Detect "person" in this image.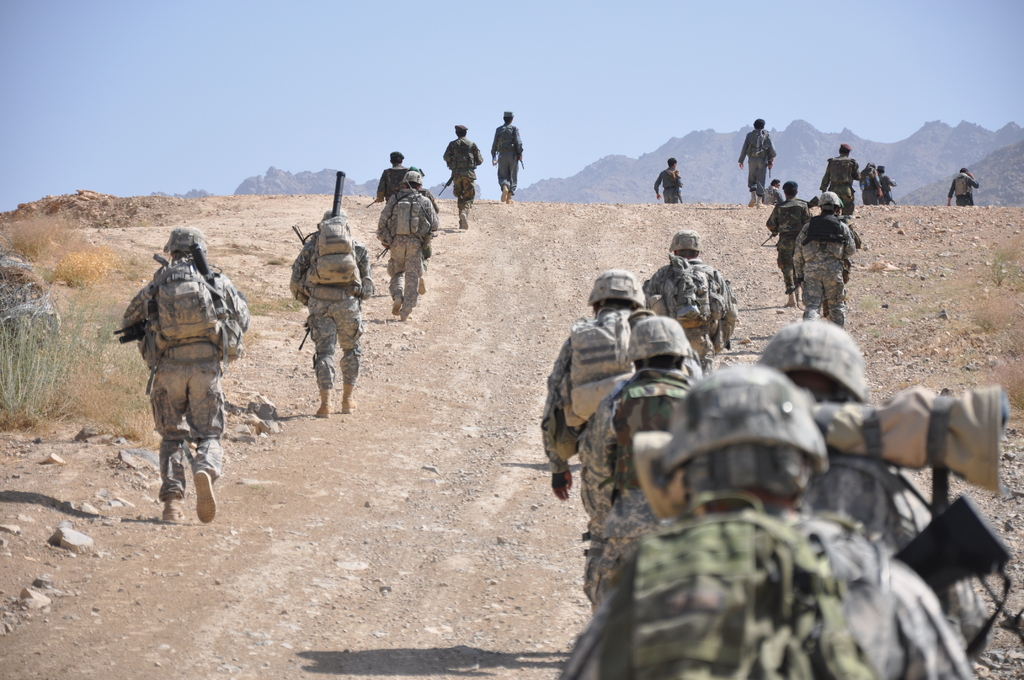
Detection: [x1=122, y1=223, x2=245, y2=526].
